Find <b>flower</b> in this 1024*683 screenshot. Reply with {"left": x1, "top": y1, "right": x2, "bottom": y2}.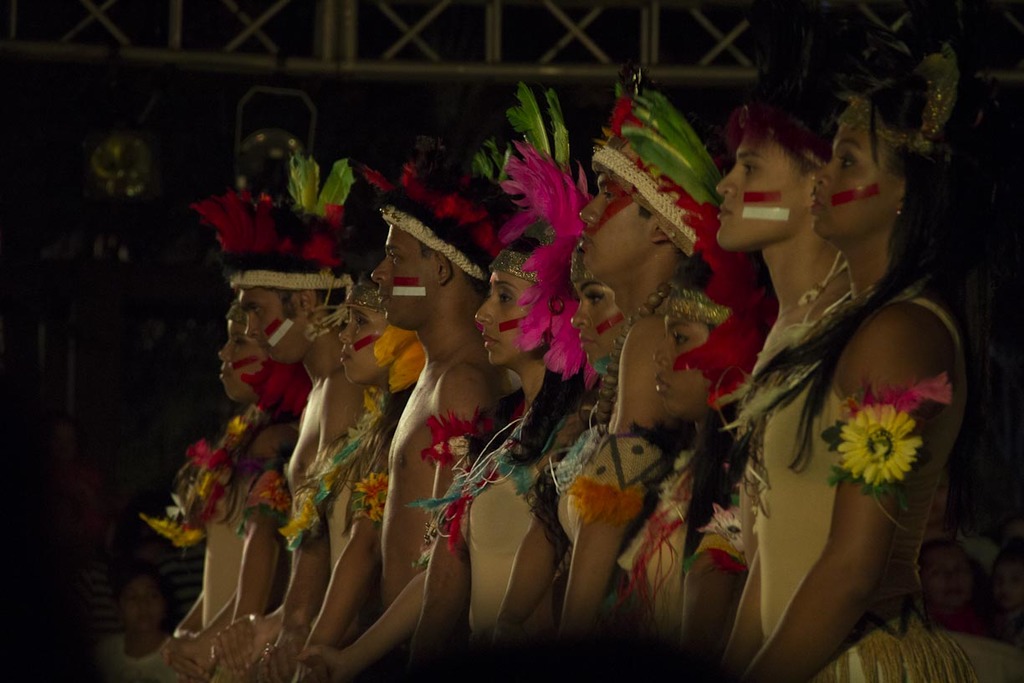
{"left": 354, "top": 470, "right": 390, "bottom": 530}.
